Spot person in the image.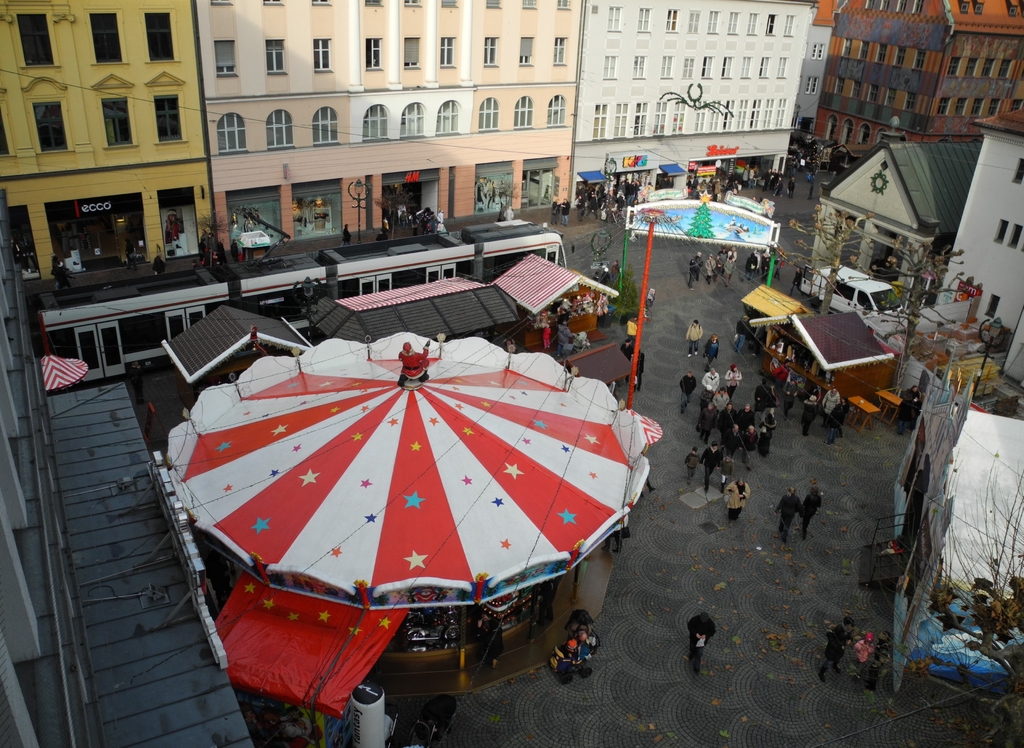
person found at (559, 195, 570, 229).
